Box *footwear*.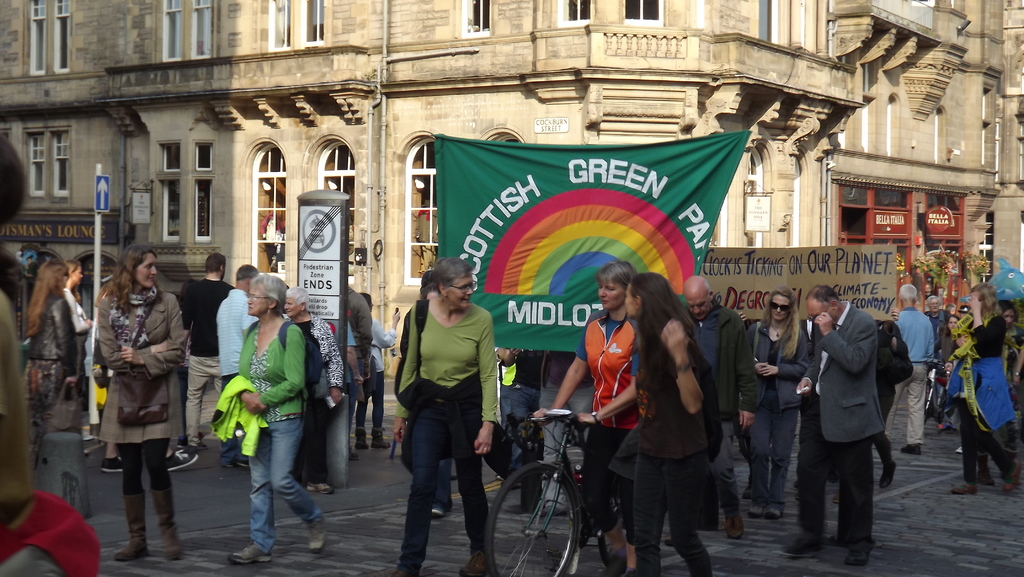
<region>956, 460, 979, 497</region>.
